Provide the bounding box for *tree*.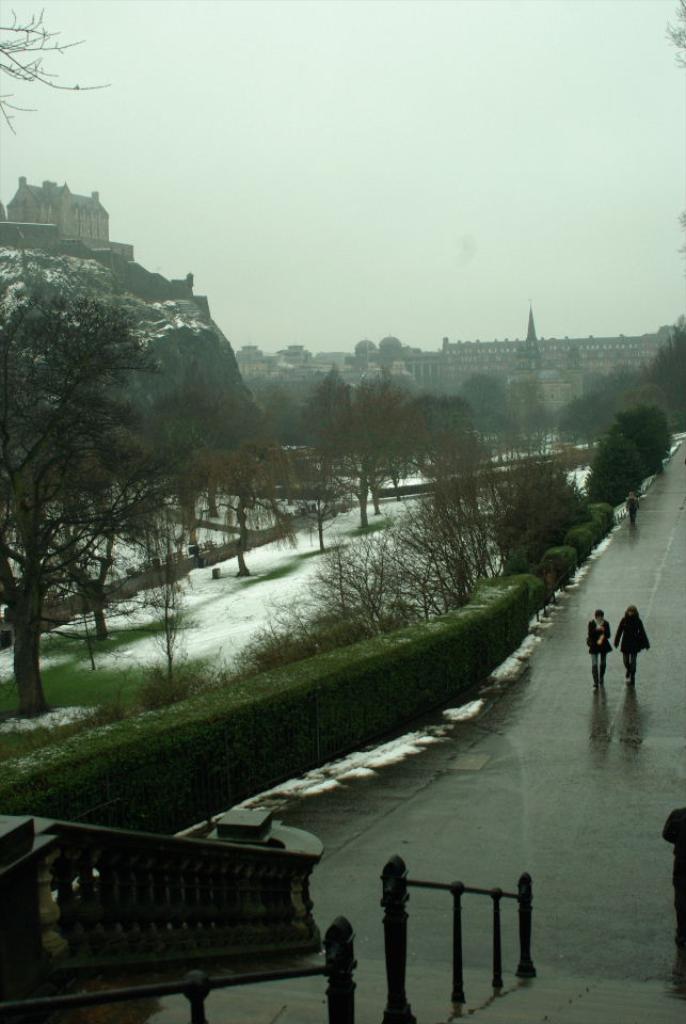
{"x1": 305, "y1": 355, "x2": 489, "y2": 508}.
